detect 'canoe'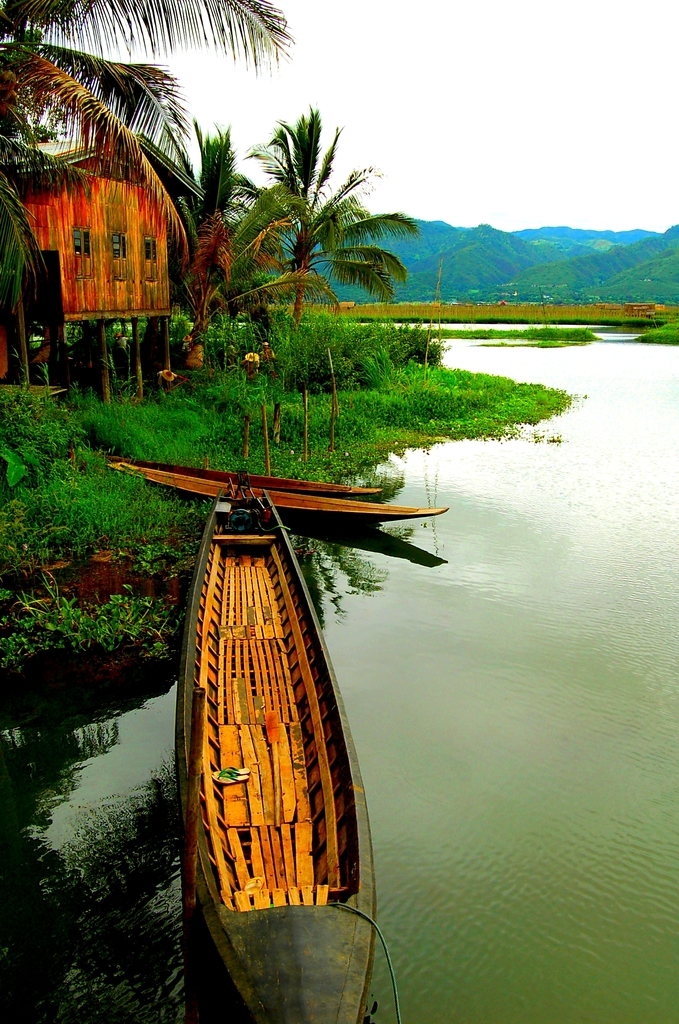
select_region(138, 508, 380, 991)
